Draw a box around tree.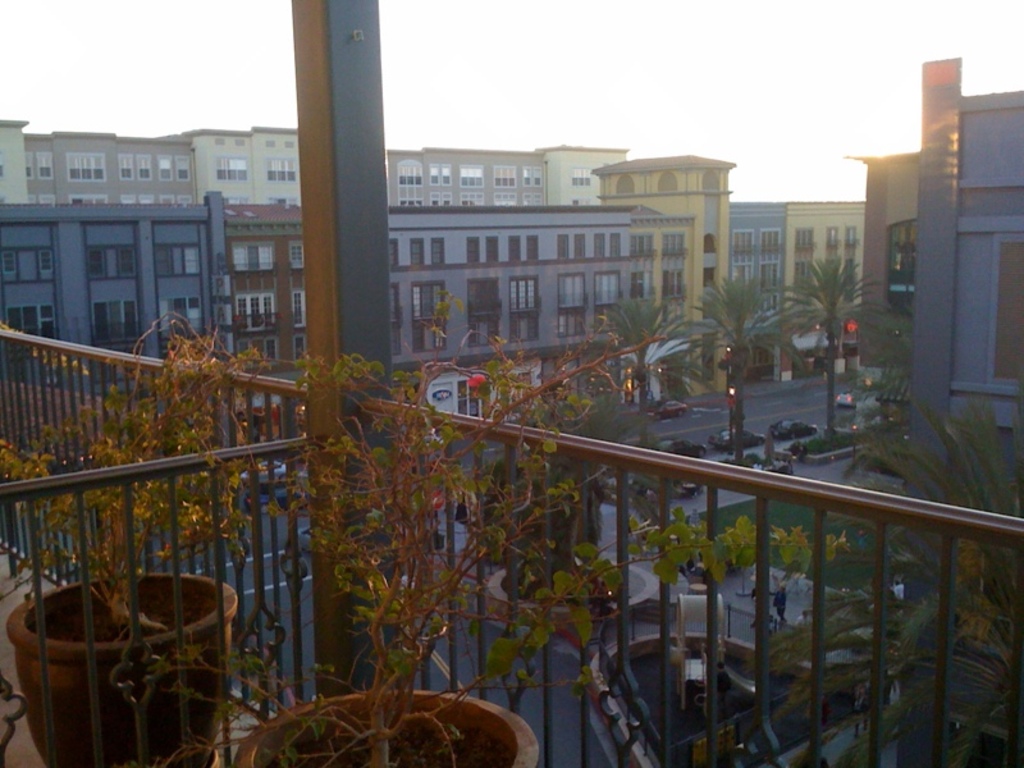
l=709, t=260, r=791, b=369.
